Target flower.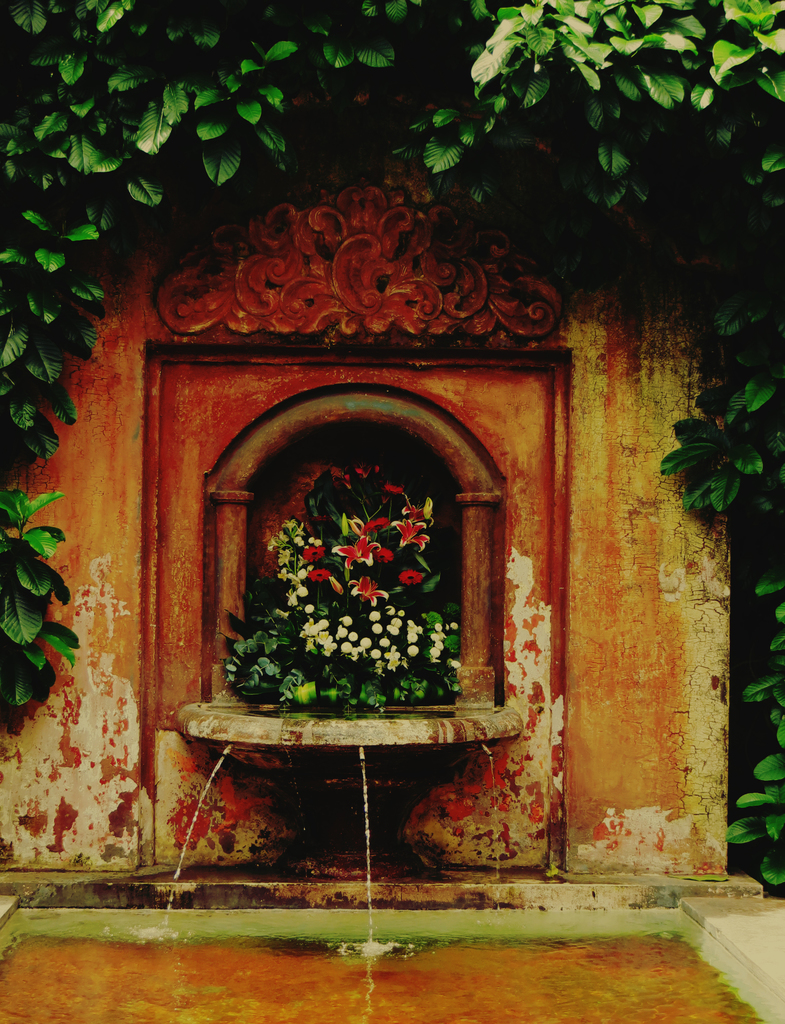
Target region: <region>332, 530, 384, 570</region>.
